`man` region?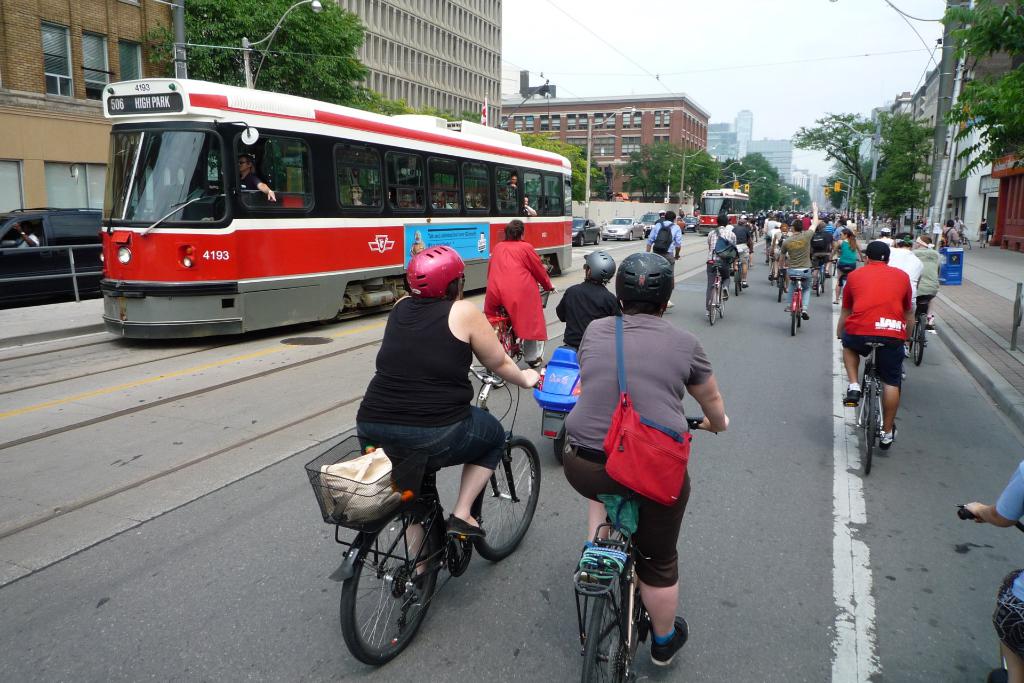
locate(703, 216, 740, 302)
